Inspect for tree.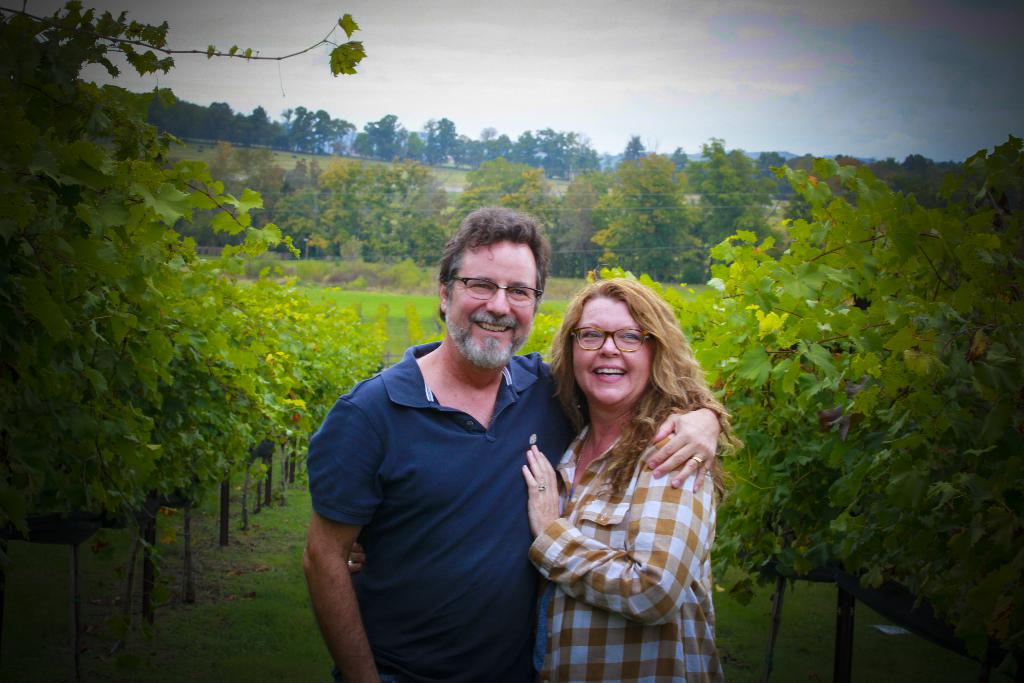
Inspection: pyautogui.locateOnScreen(588, 131, 705, 282).
